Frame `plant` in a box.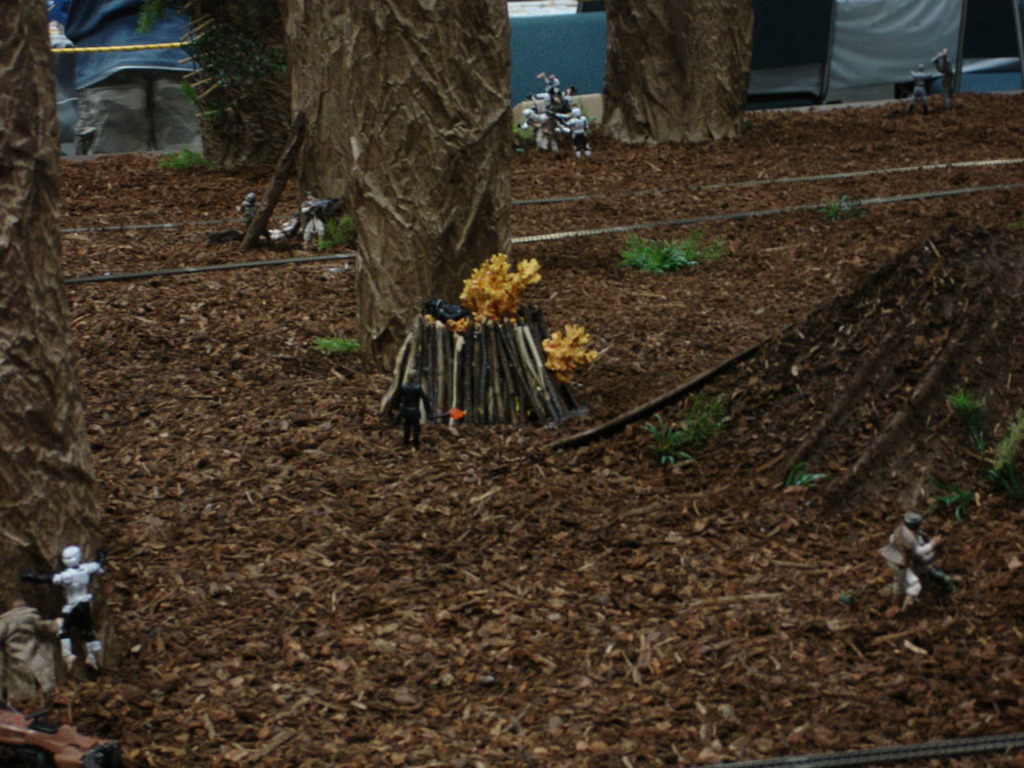
(930,473,976,523).
